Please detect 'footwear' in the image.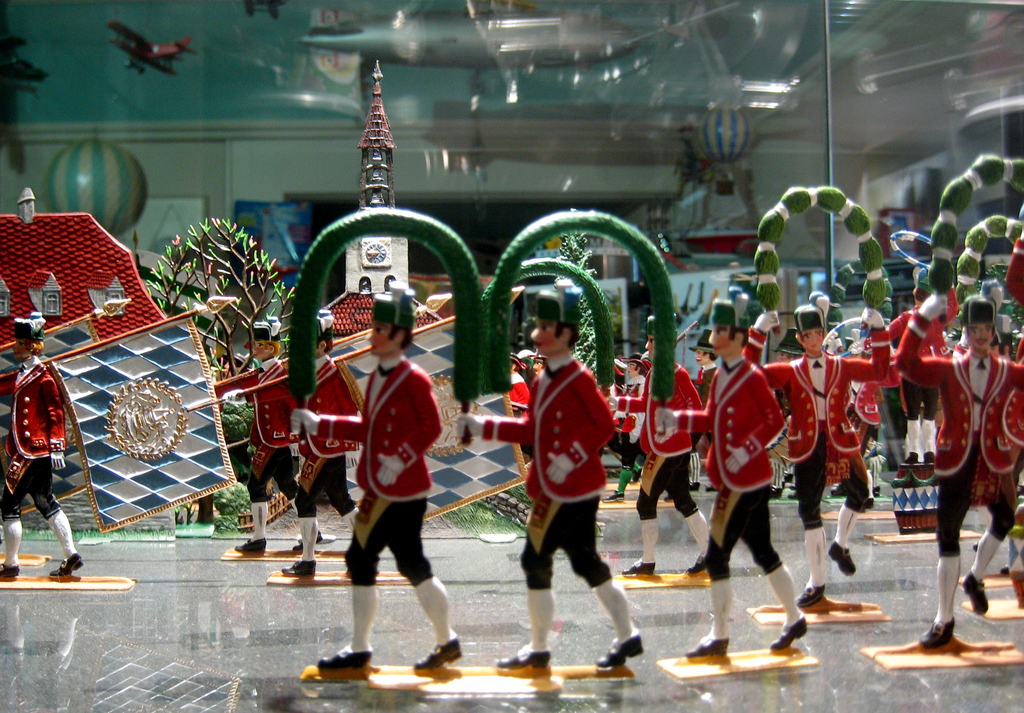
796, 582, 826, 607.
